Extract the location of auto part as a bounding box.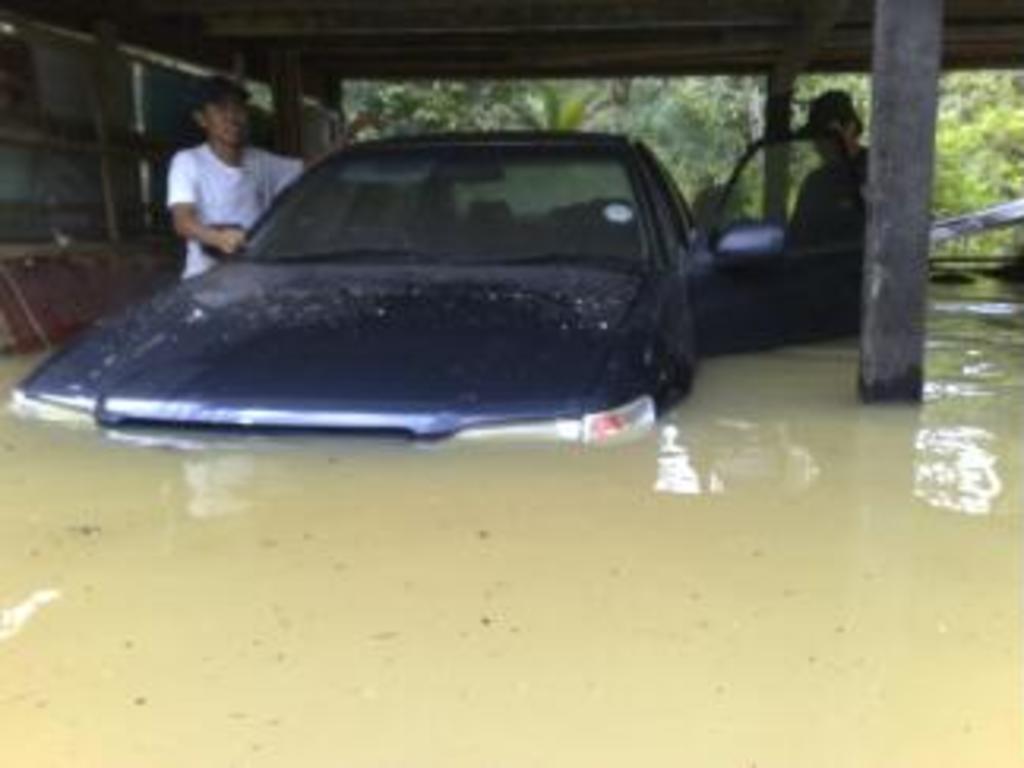
crop(578, 389, 654, 446).
